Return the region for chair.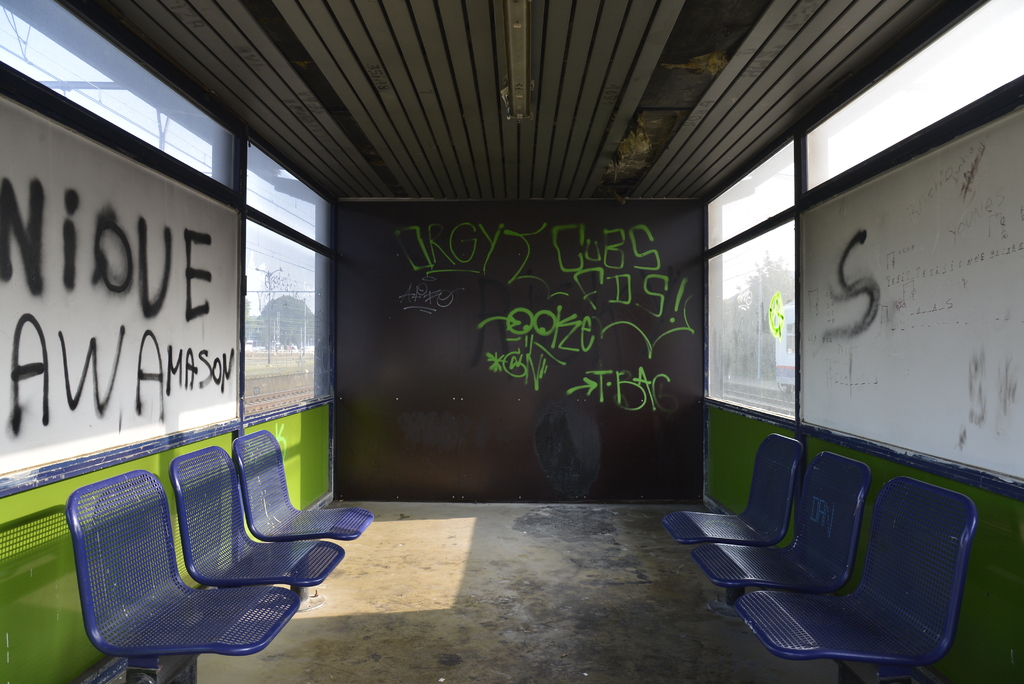
rect(691, 451, 870, 603).
